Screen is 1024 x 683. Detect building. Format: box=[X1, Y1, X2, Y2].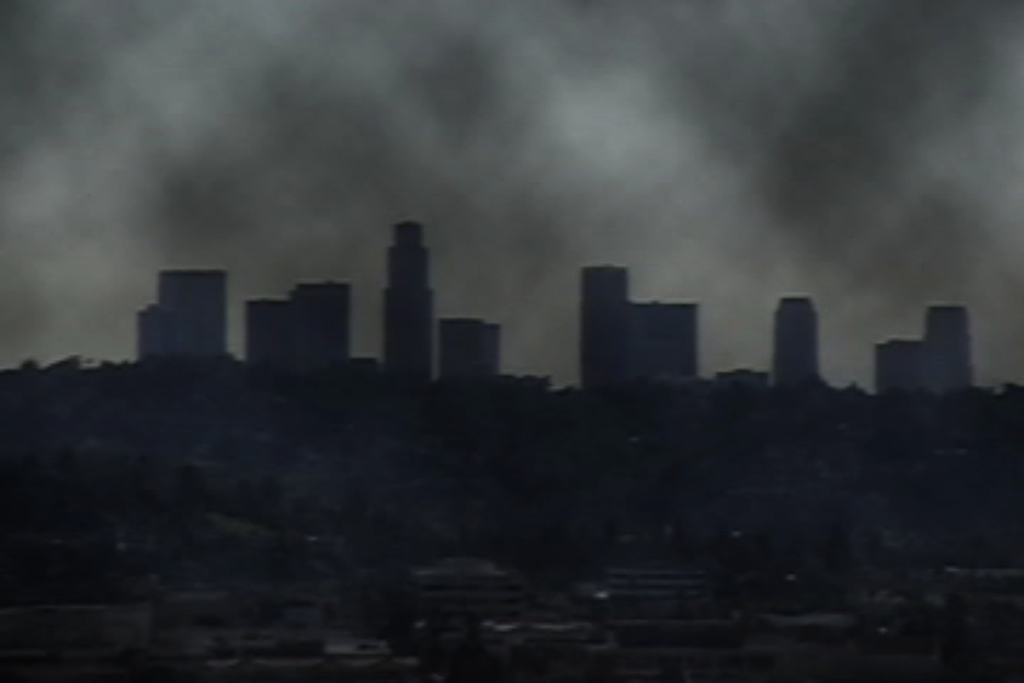
box=[875, 342, 924, 397].
